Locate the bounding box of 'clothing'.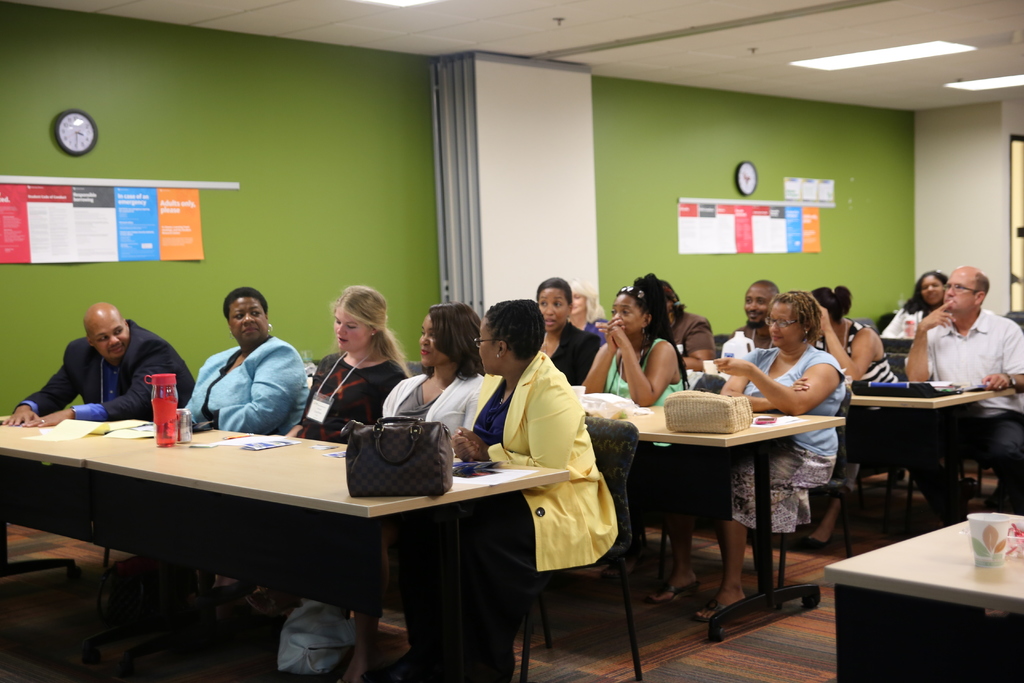
Bounding box: <box>547,319,604,391</box>.
